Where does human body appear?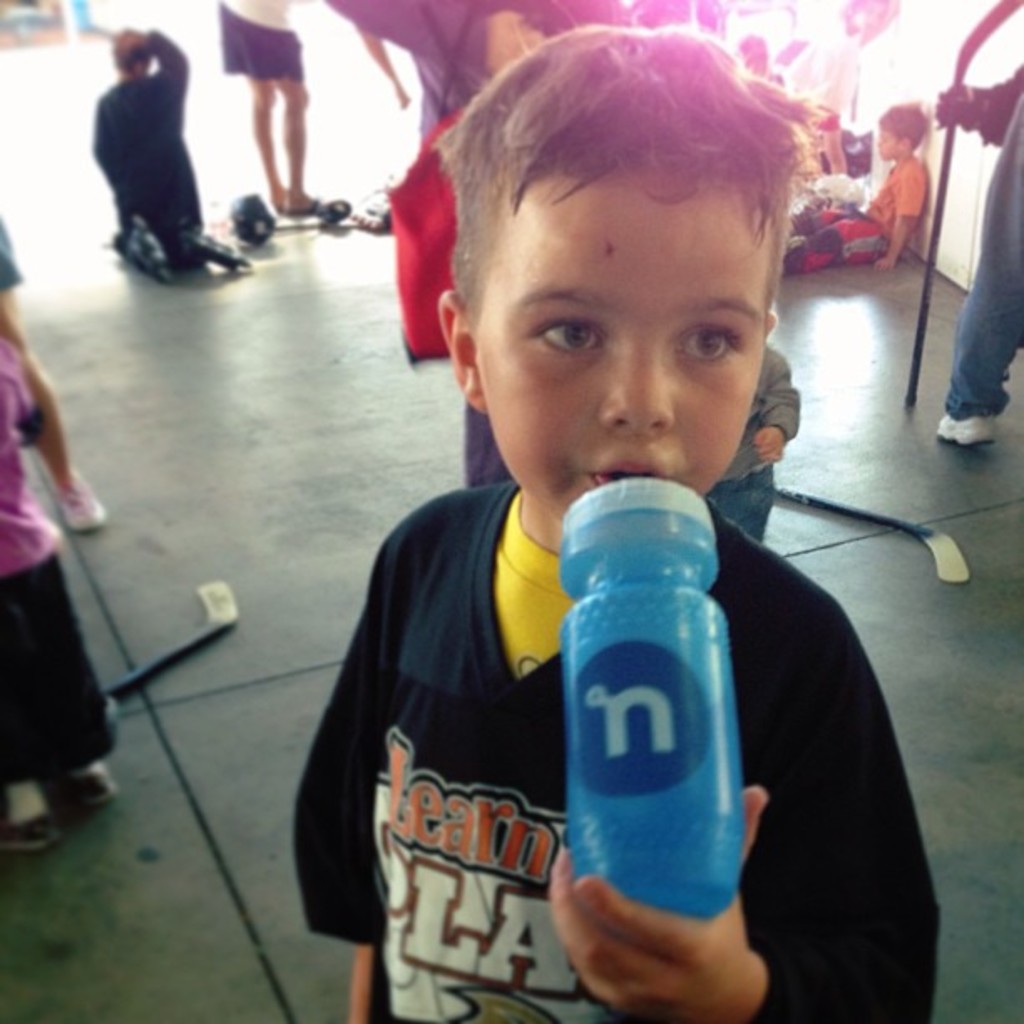
Appears at [776, 156, 925, 269].
